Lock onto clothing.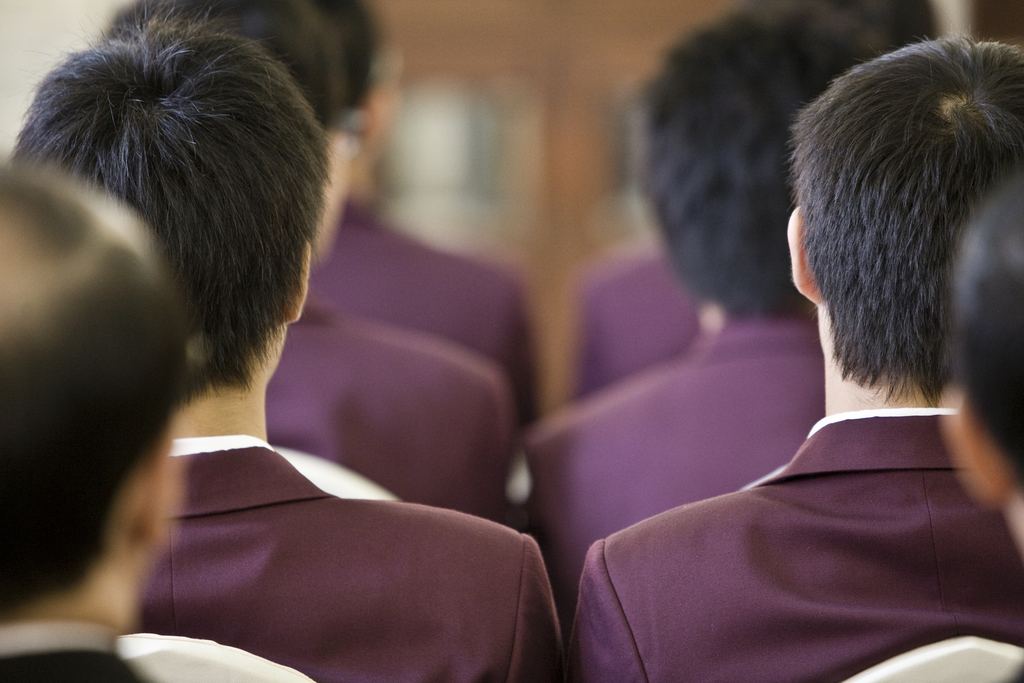
Locked: region(0, 619, 149, 682).
